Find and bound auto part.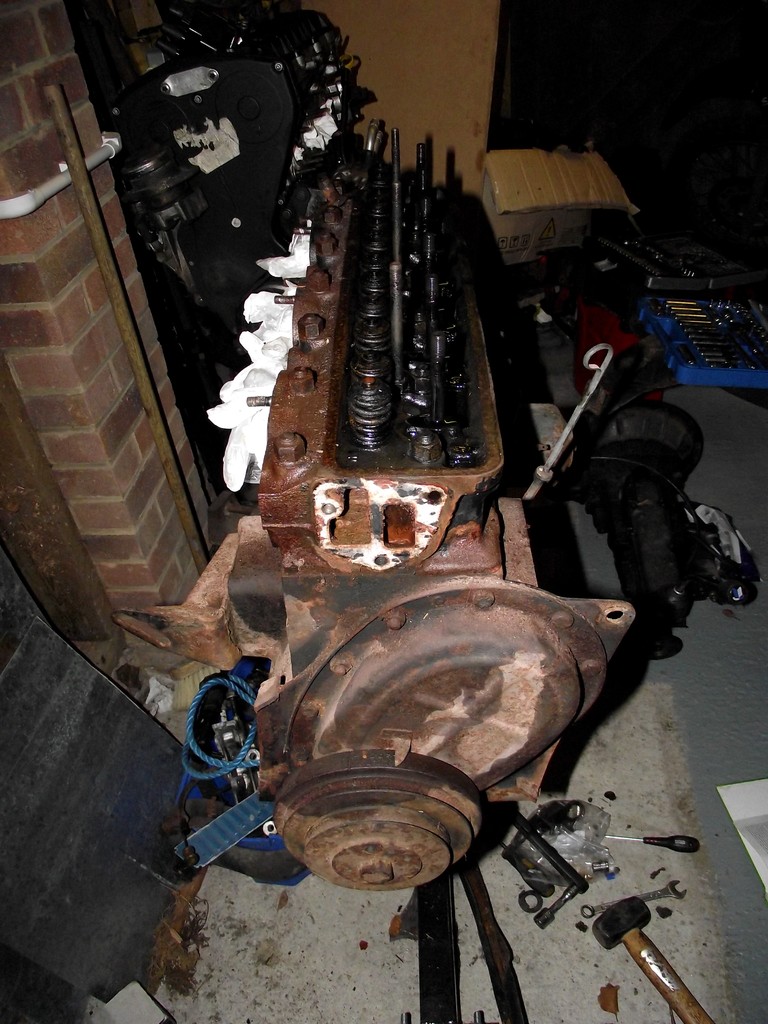
Bound: x1=160 y1=657 x2=314 y2=888.
